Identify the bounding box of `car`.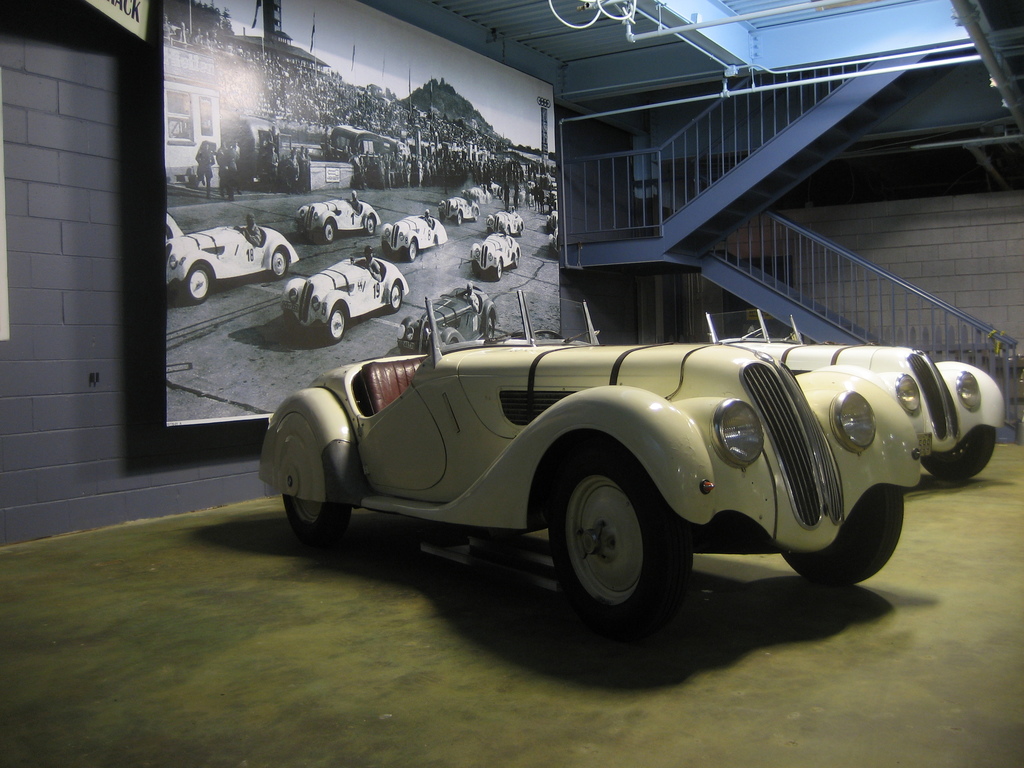
440 197 469 225.
